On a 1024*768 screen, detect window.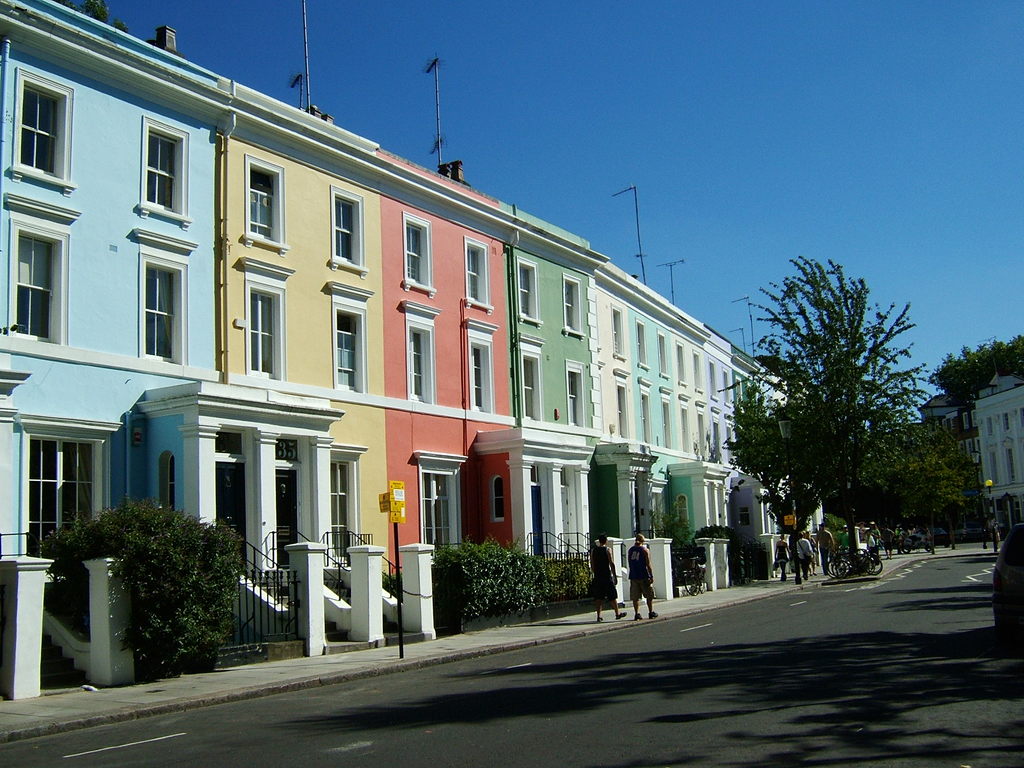
[x1=677, y1=493, x2=686, y2=521].
